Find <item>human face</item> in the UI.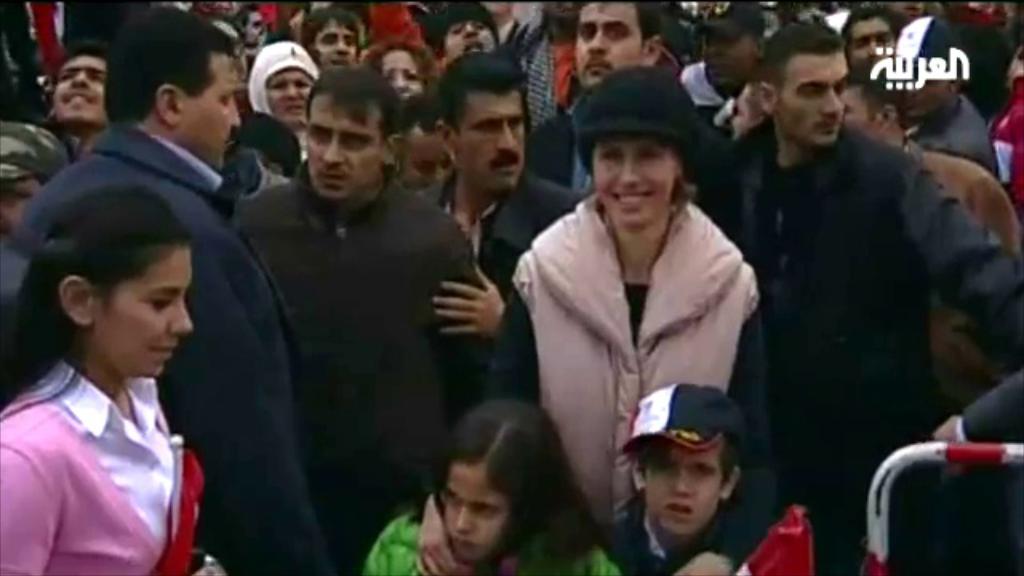
UI element at 886:67:955:117.
